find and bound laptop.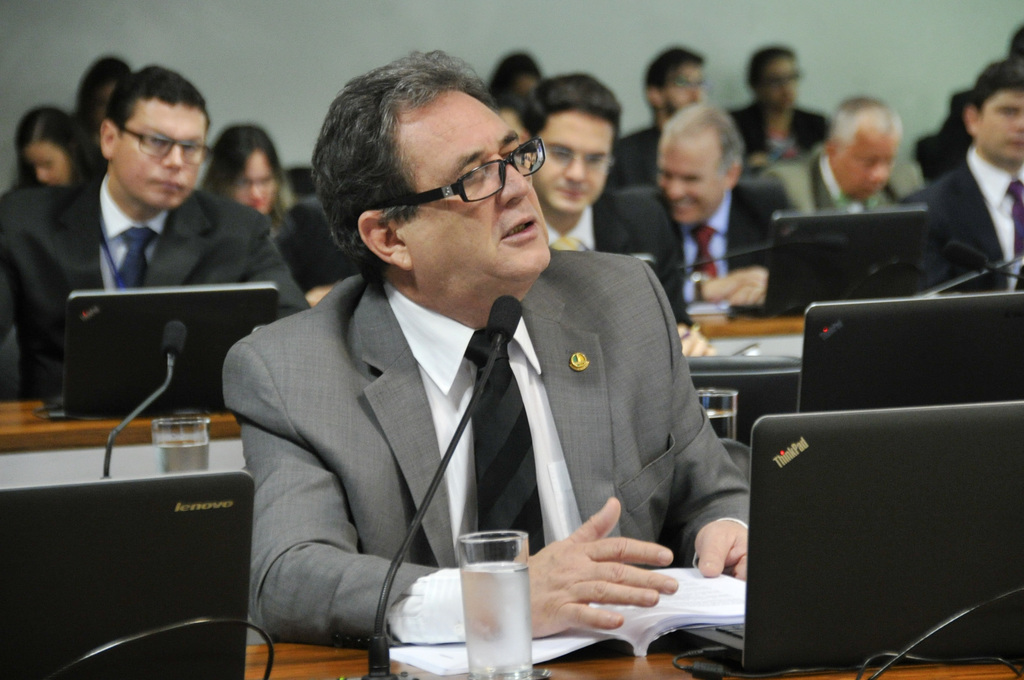
Bound: (799, 294, 1023, 411).
